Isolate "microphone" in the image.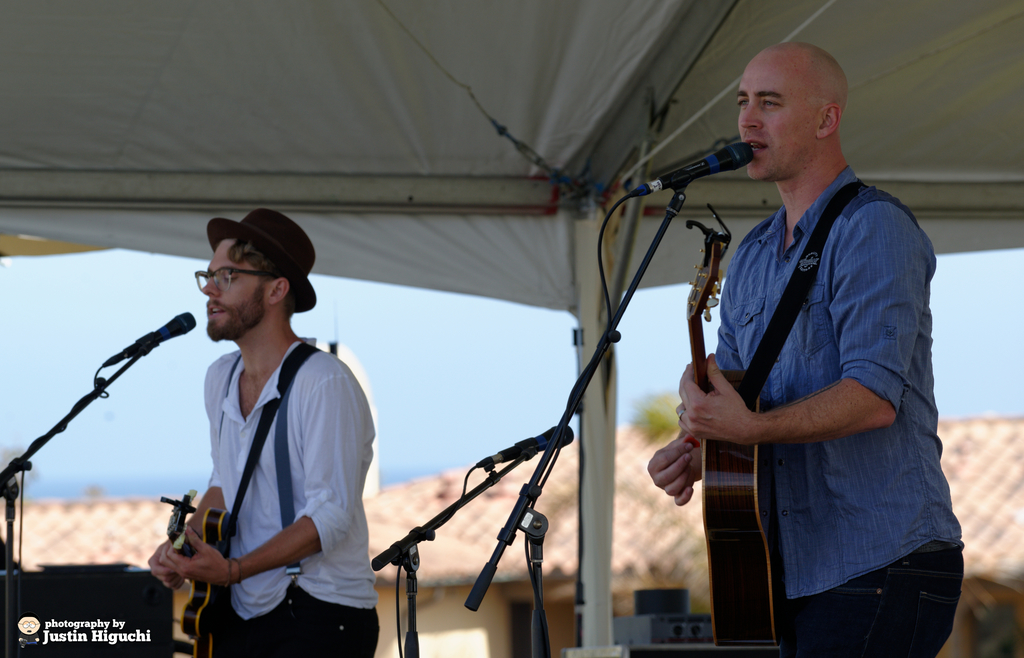
Isolated region: detection(471, 427, 576, 470).
